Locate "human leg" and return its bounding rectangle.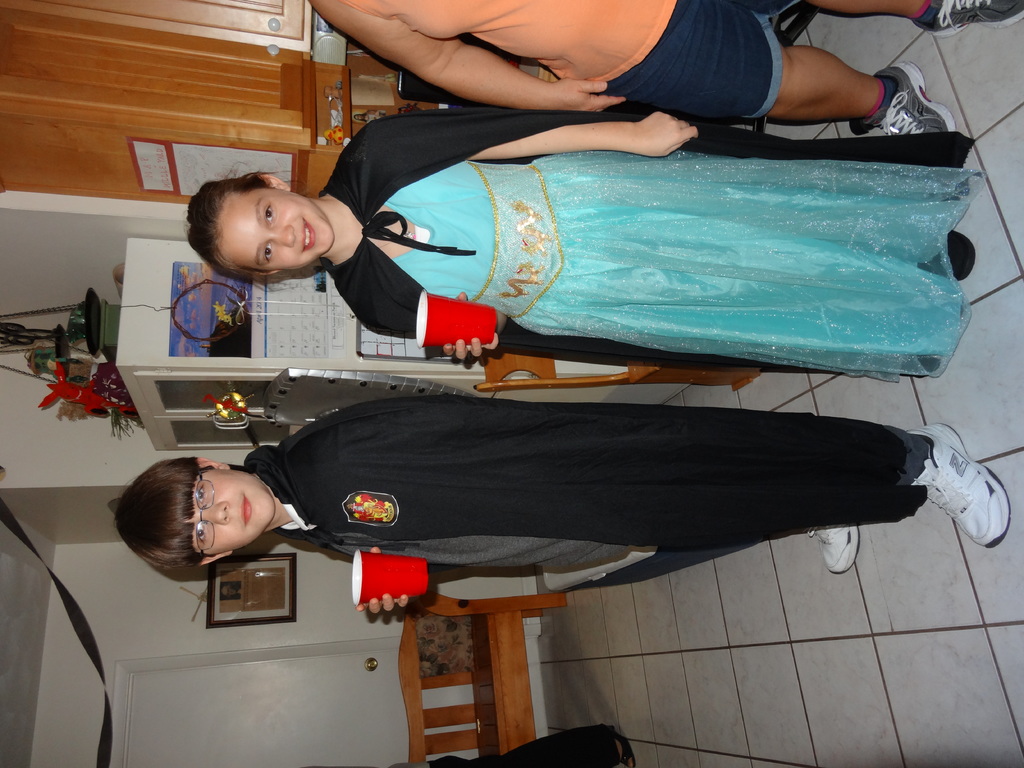
580, 0, 959, 139.
